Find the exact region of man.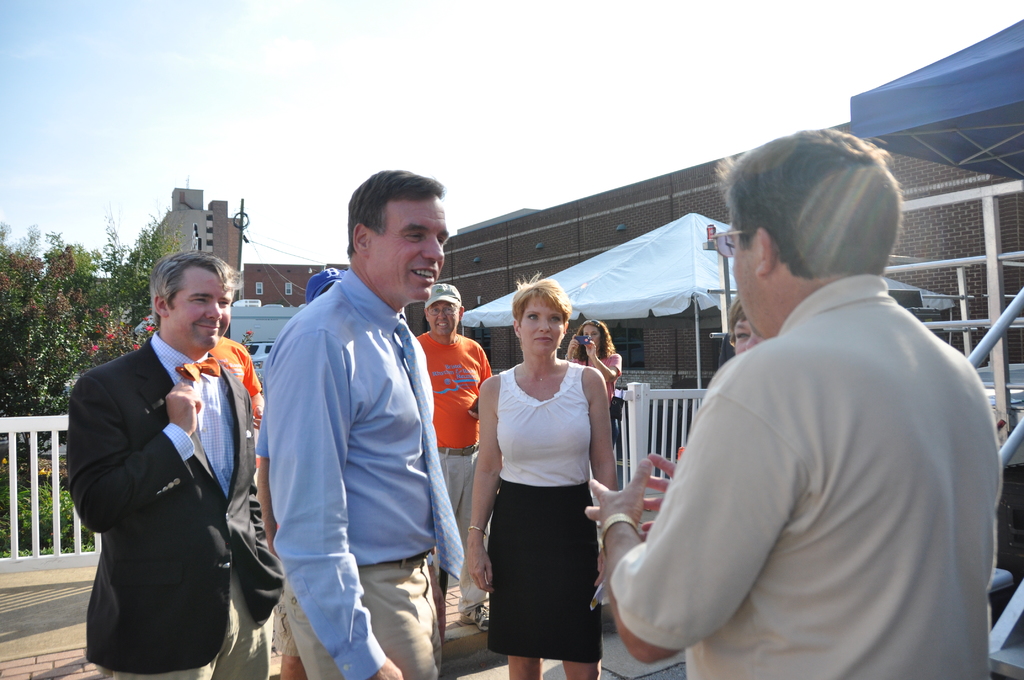
Exact region: [x1=65, y1=248, x2=287, y2=679].
